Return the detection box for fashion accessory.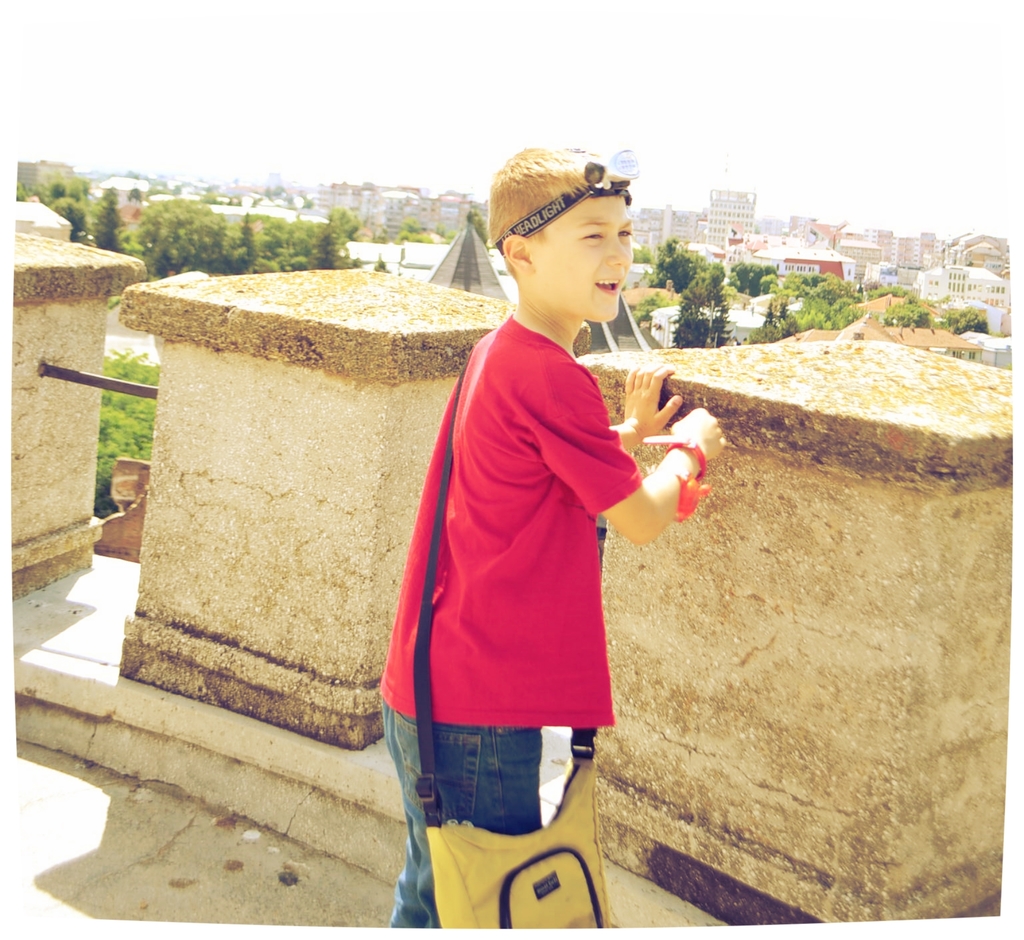
<bbox>621, 413, 648, 448</bbox>.
